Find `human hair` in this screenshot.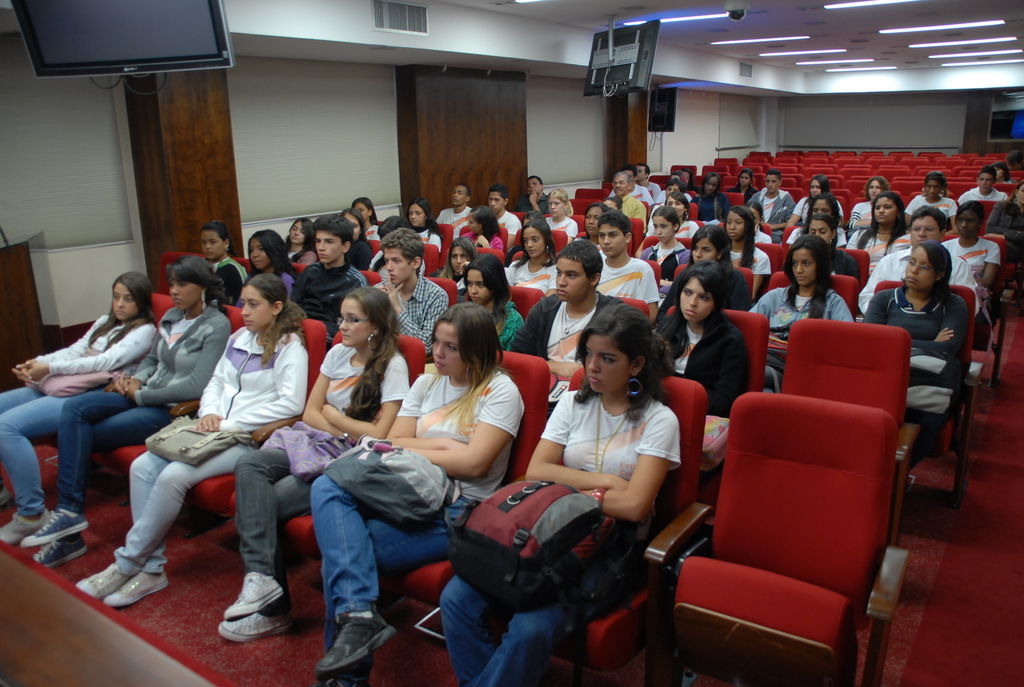
The bounding box for `human hair` is bbox=[801, 213, 838, 267].
